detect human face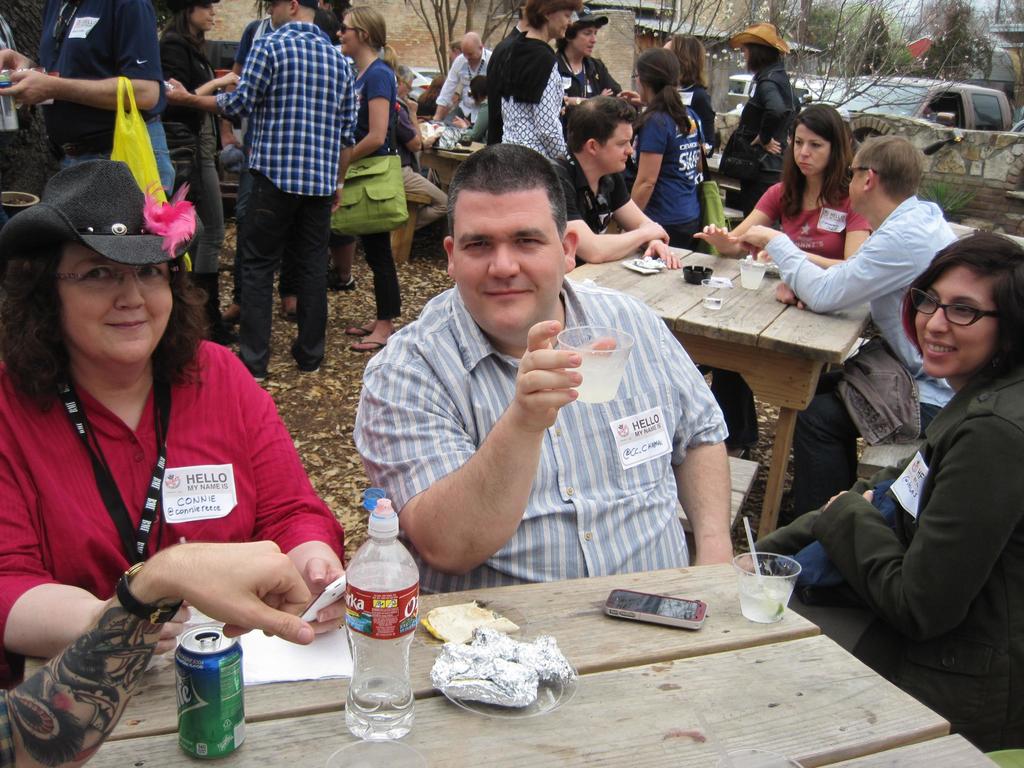
<box>267,0,289,29</box>
